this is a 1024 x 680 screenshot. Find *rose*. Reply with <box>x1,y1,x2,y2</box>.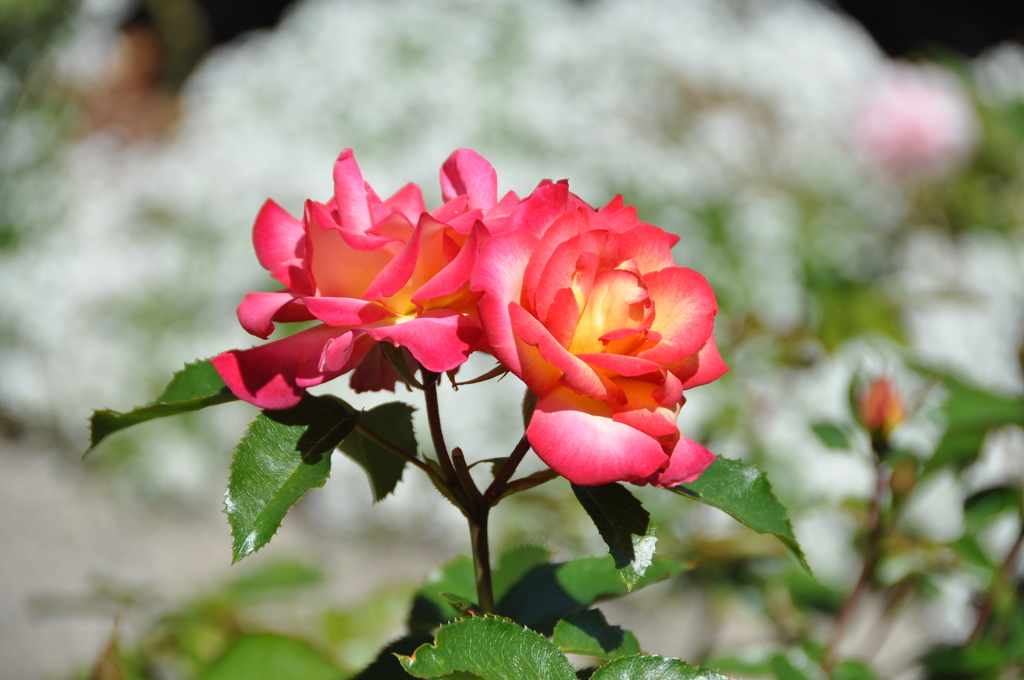
<box>471,175,735,490</box>.
